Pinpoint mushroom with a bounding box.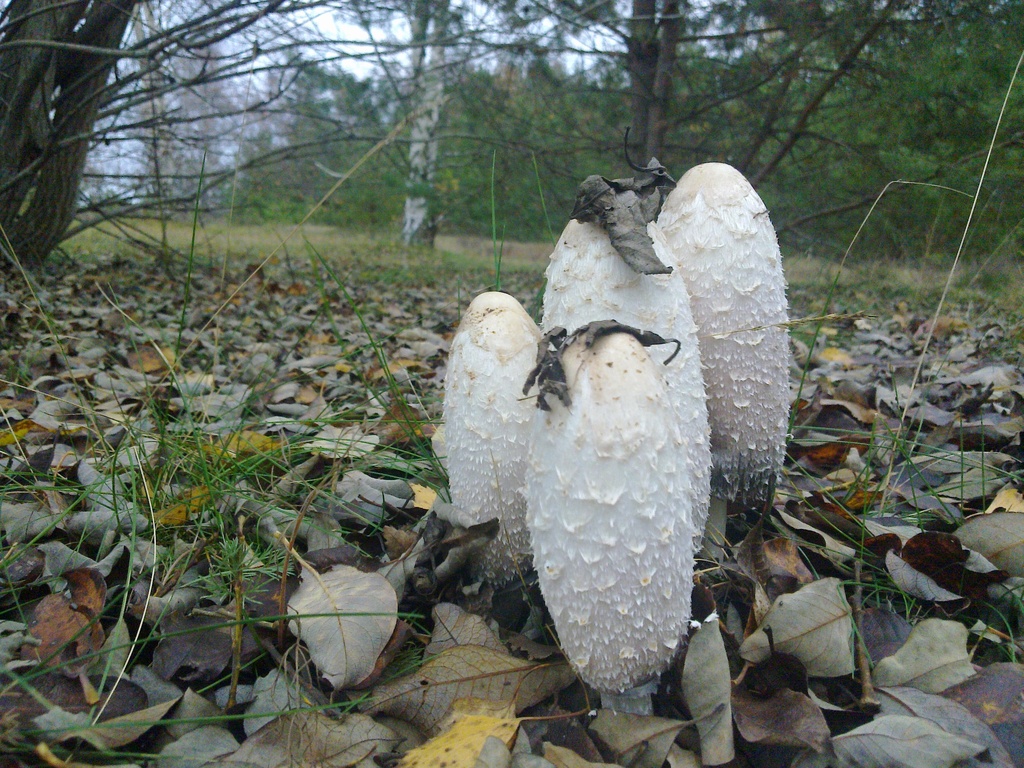
{"left": 444, "top": 292, "right": 551, "bottom": 586}.
